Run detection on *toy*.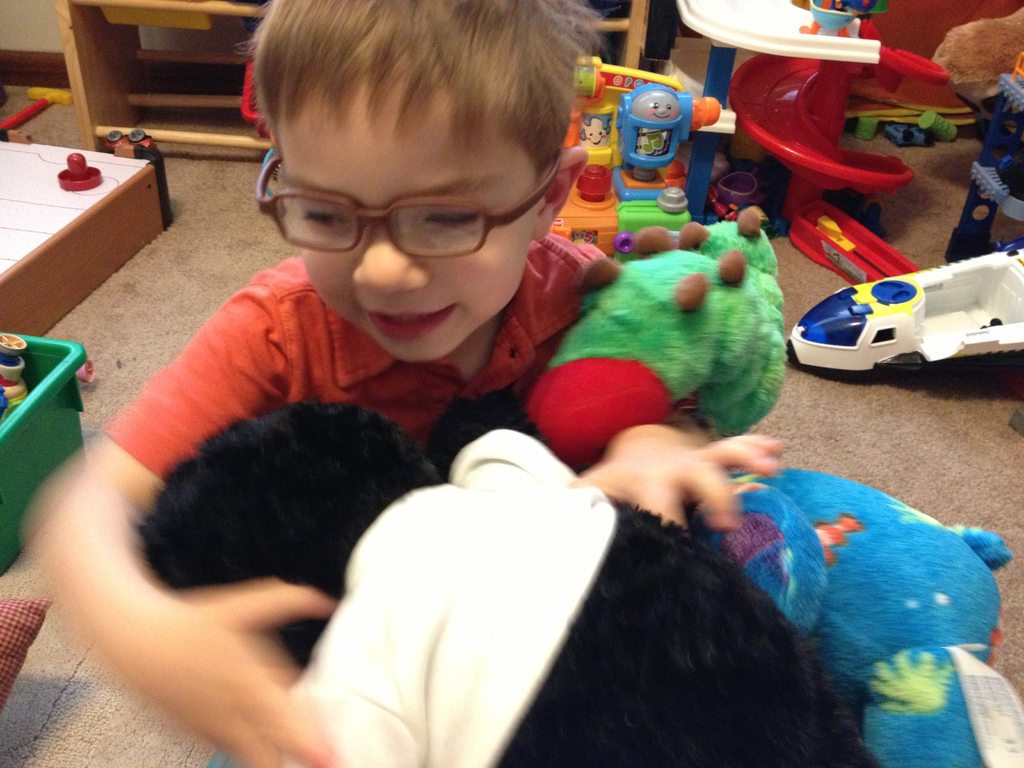
Result: 137 397 866 767.
